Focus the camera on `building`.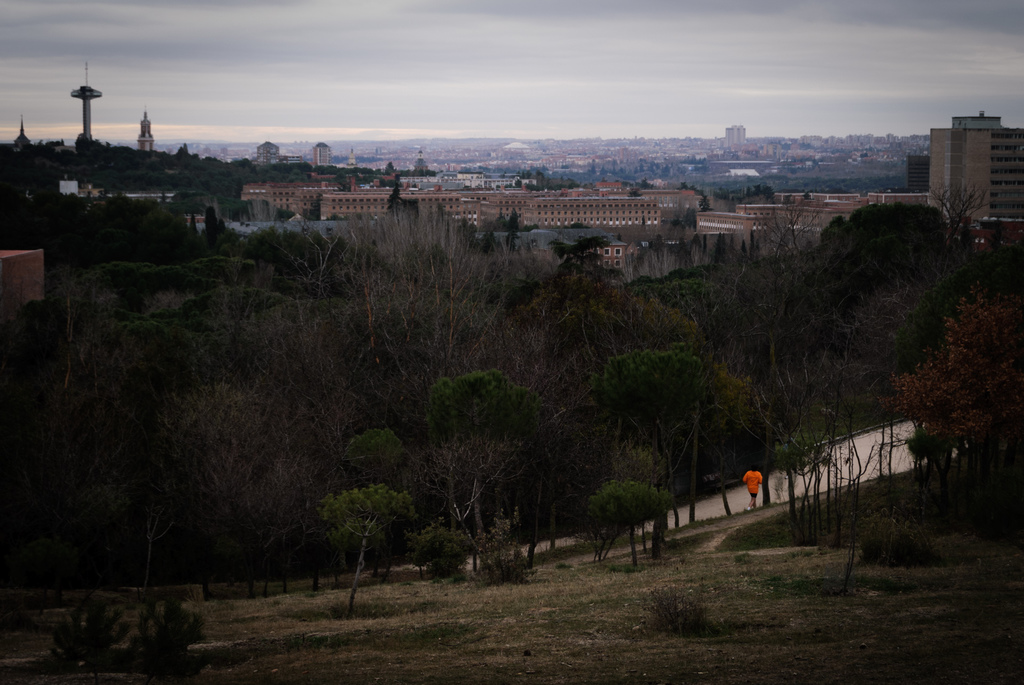
Focus region: left=1, top=251, right=44, bottom=309.
